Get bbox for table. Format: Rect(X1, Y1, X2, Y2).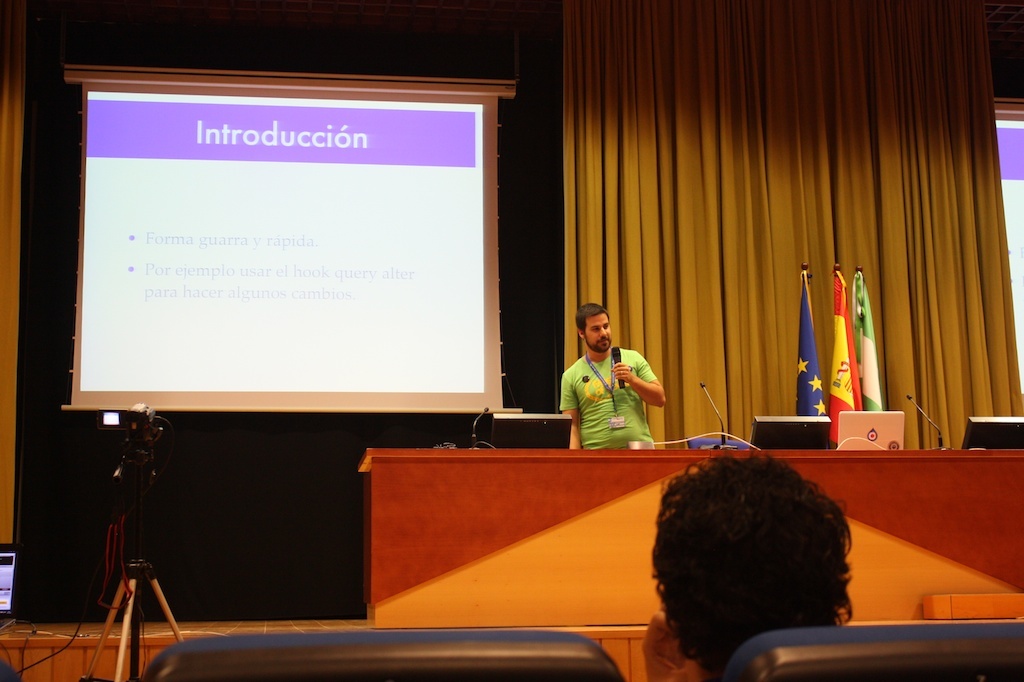
Rect(355, 444, 1023, 629).
